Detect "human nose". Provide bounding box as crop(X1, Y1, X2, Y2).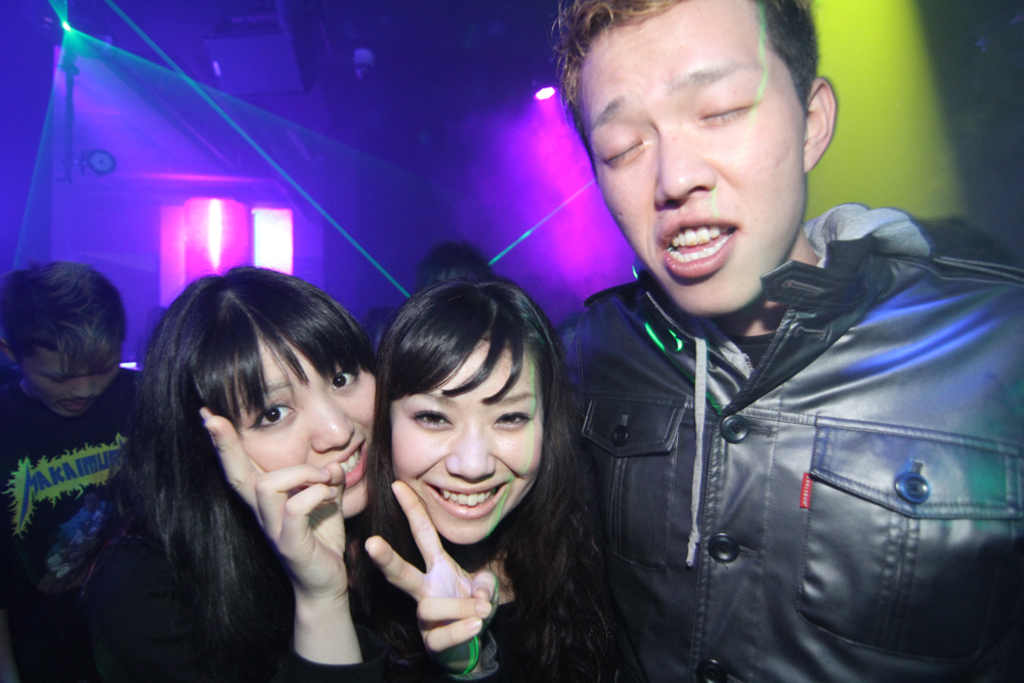
crop(441, 425, 494, 485).
